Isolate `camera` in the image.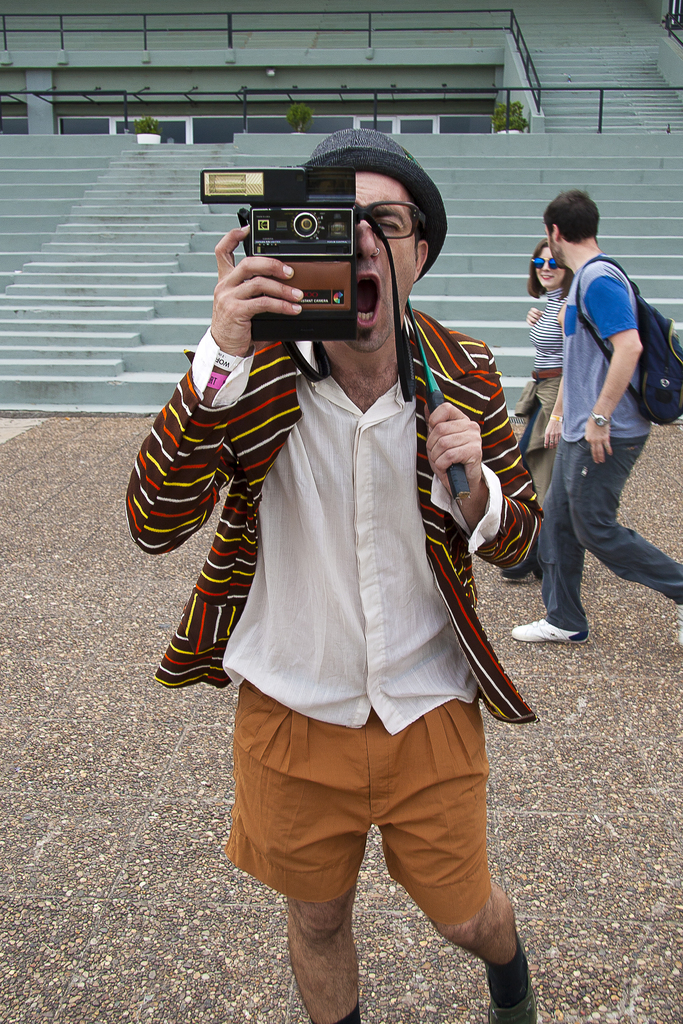
Isolated region: [202, 166, 360, 342].
